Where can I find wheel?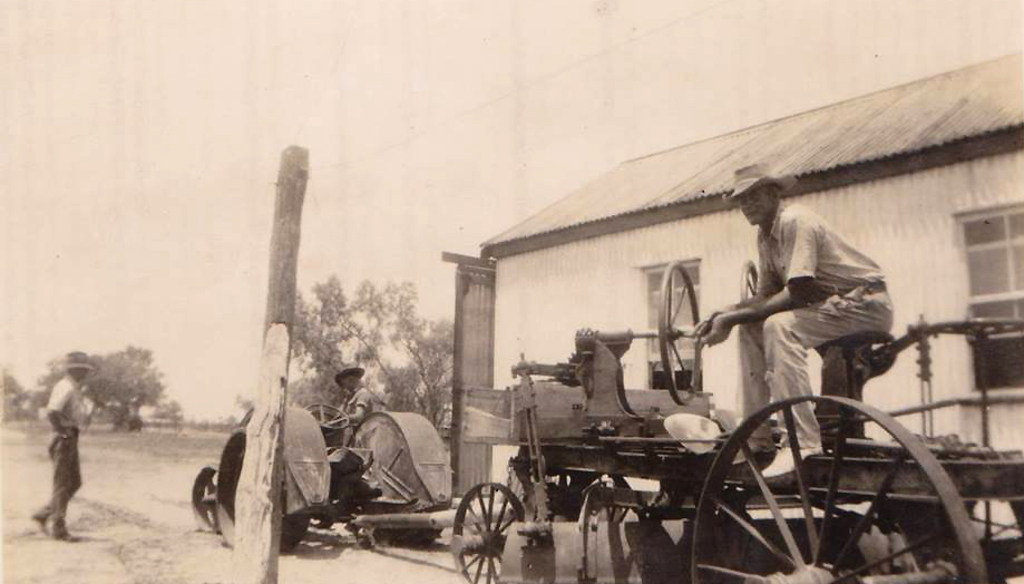
You can find it at box=[656, 261, 701, 406].
